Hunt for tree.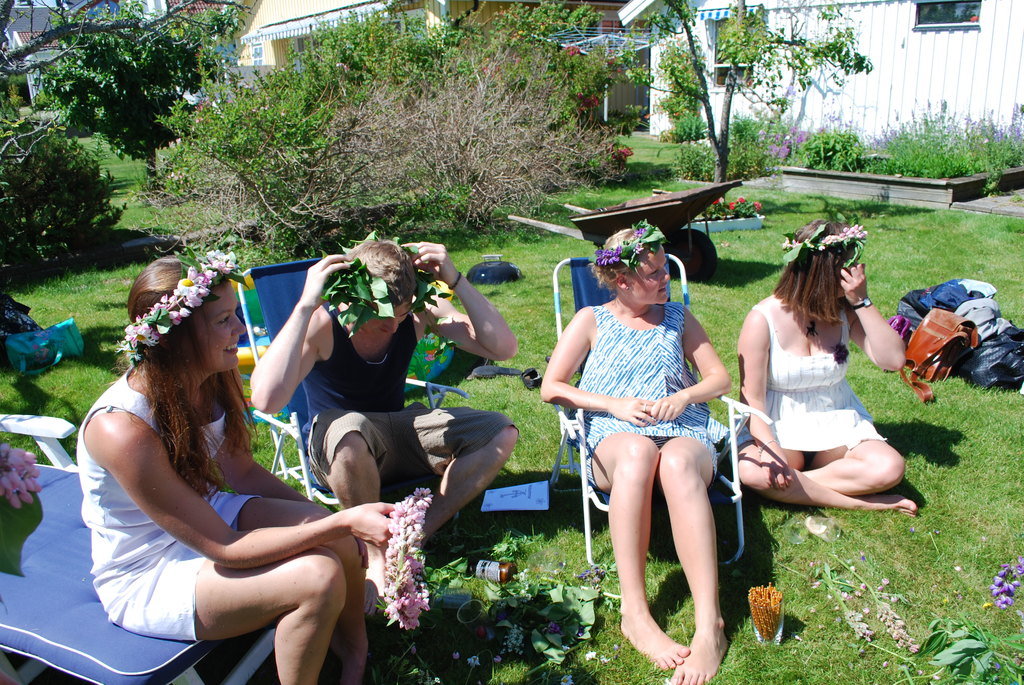
Hunted down at 478,0,929,185.
